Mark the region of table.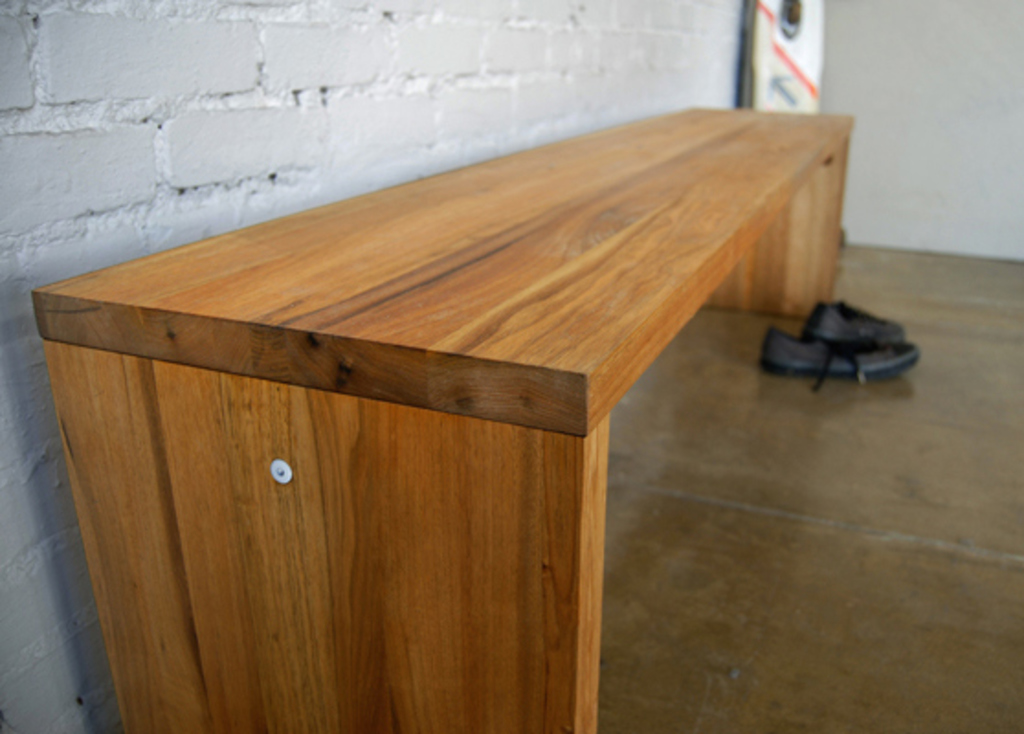
Region: 0,61,903,733.
